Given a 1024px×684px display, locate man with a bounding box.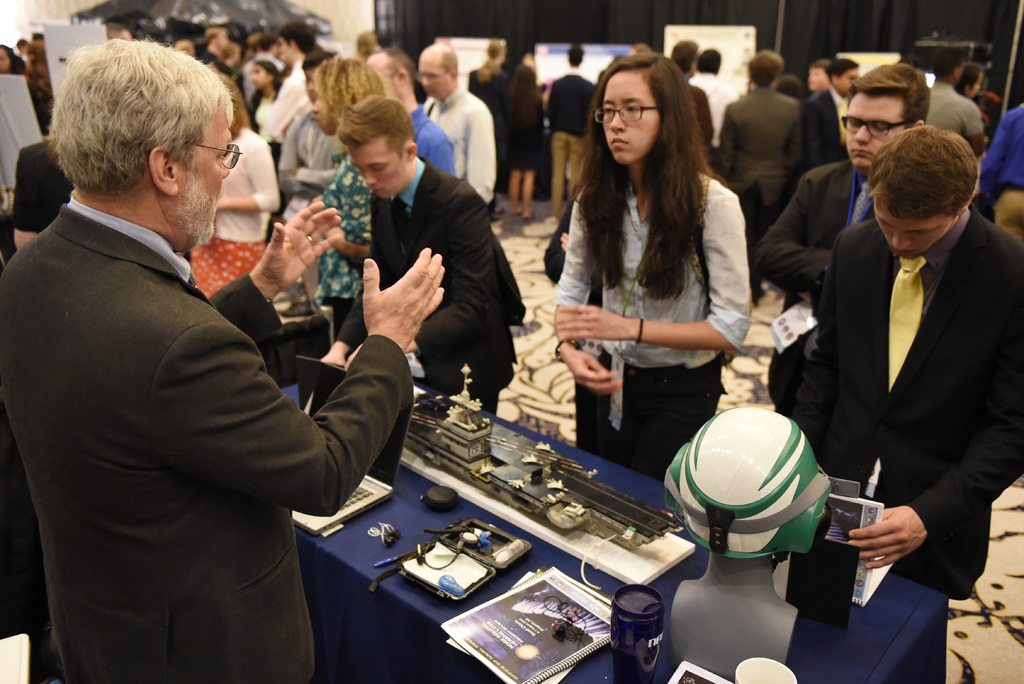
Located: bbox(929, 46, 986, 156).
